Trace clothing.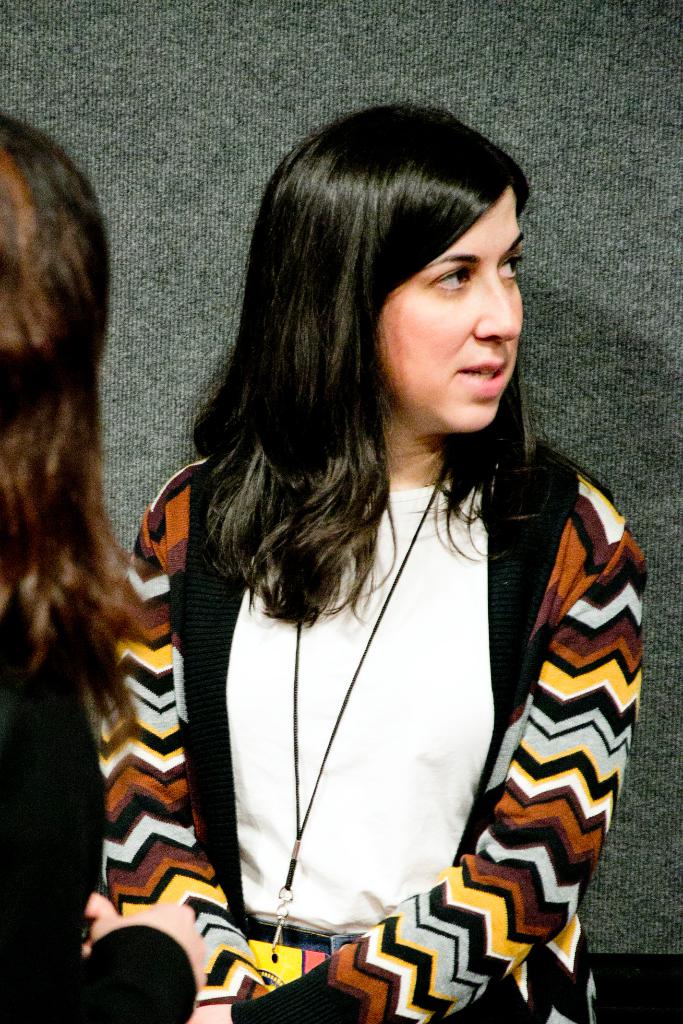
Traced to 85,433,608,1023.
